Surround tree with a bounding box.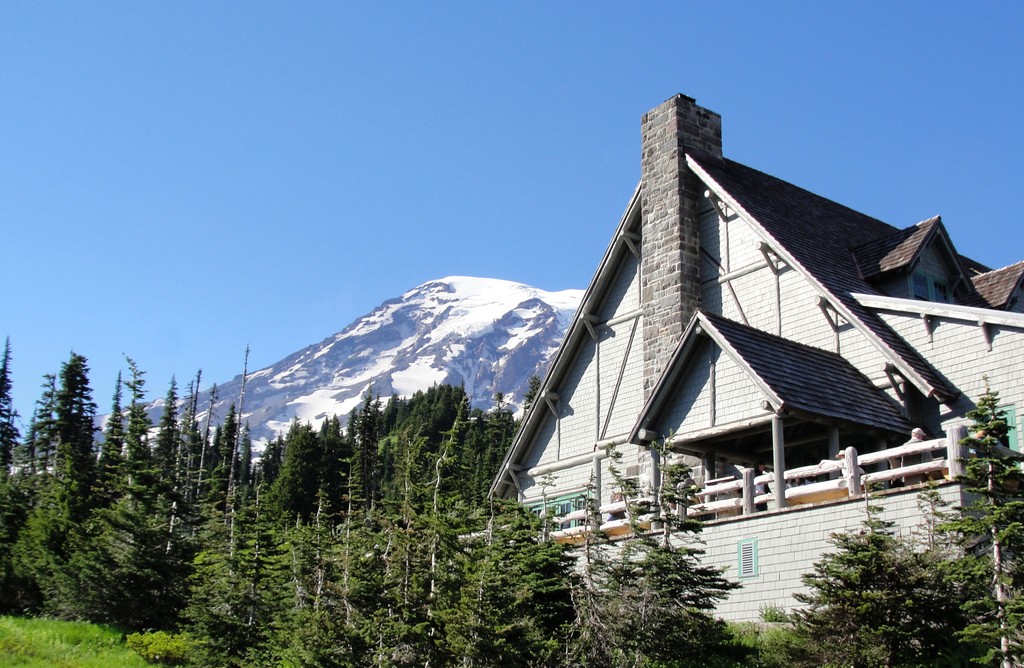
bbox=(33, 368, 60, 492).
